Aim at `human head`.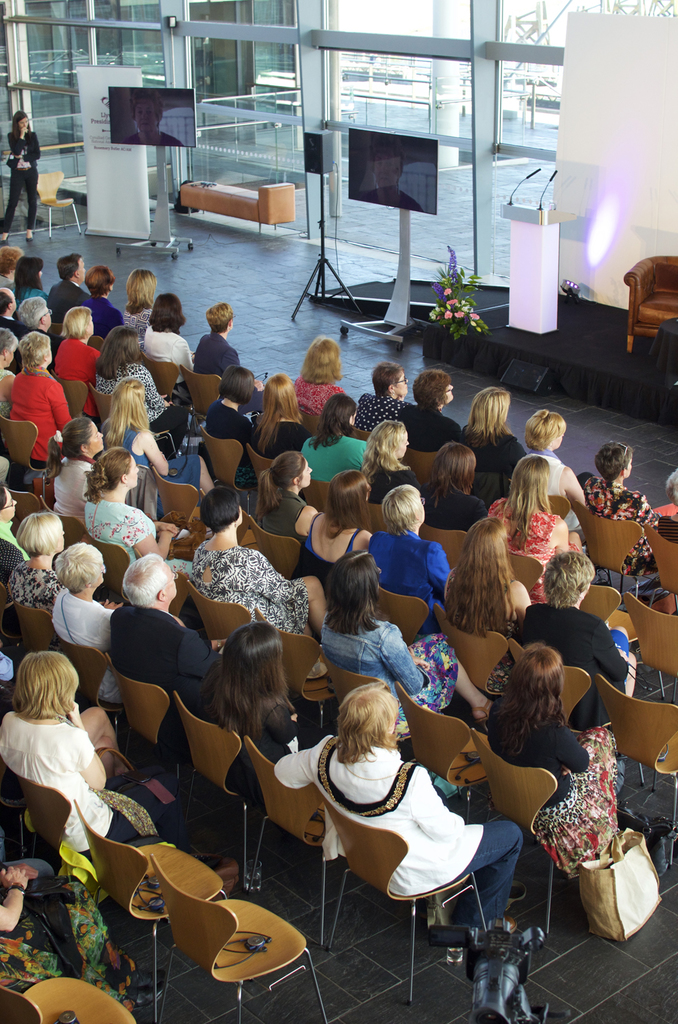
Aimed at (0, 248, 22, 271).
